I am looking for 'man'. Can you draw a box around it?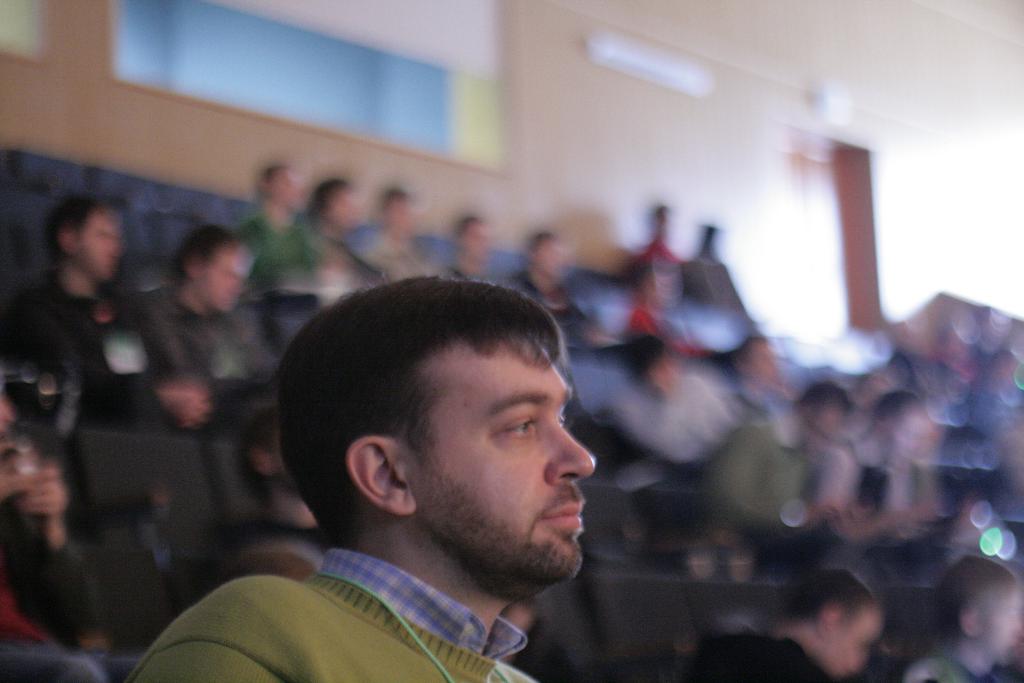
Sure, the bounding box is x1=611, y1=199, x2=686, y2=313.
